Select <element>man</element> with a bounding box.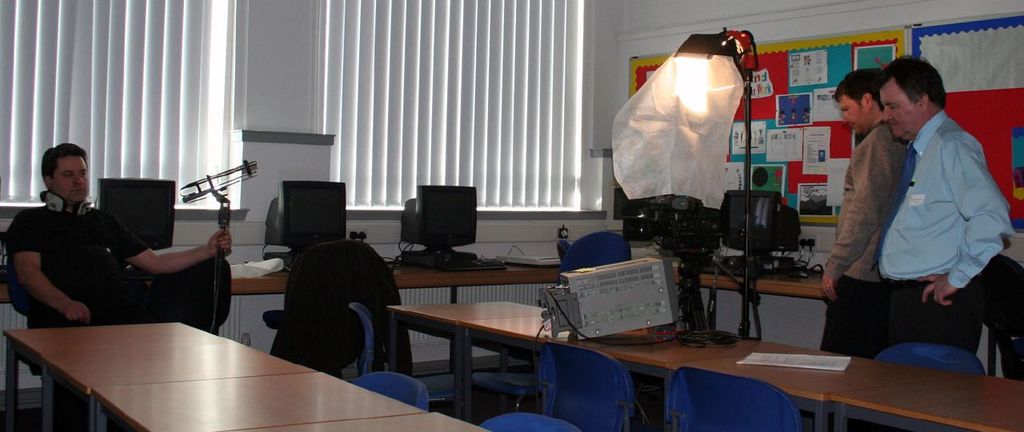
box=[4, 141, 232, 431].
